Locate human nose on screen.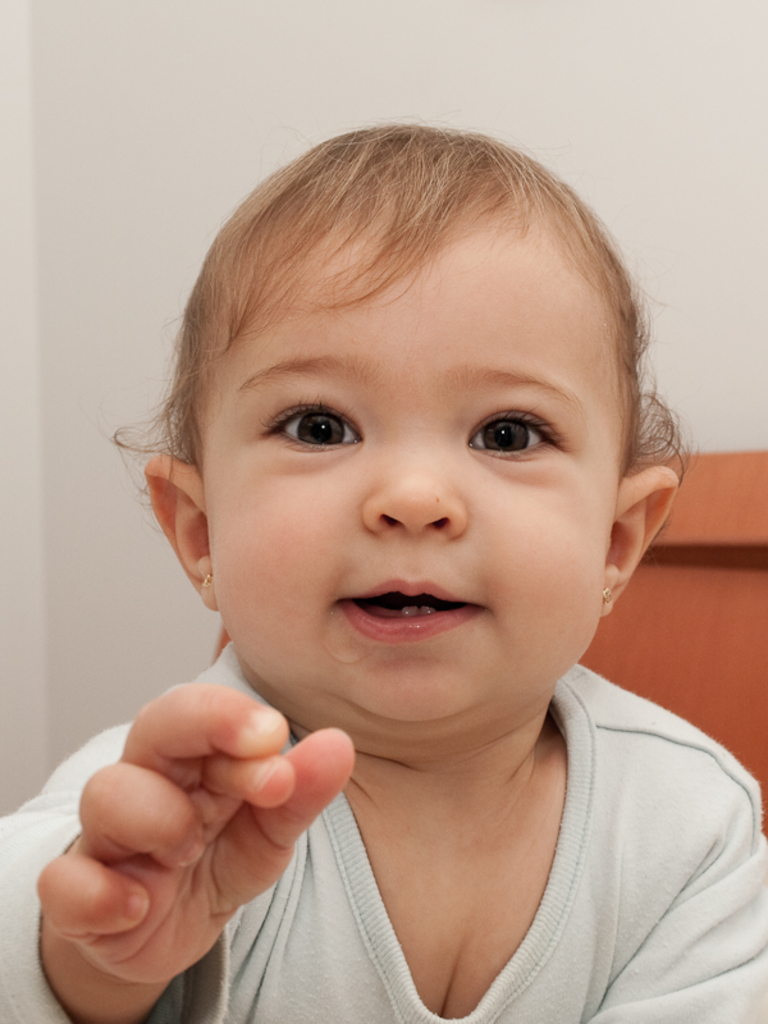
On screen at 358 436 466 532.
